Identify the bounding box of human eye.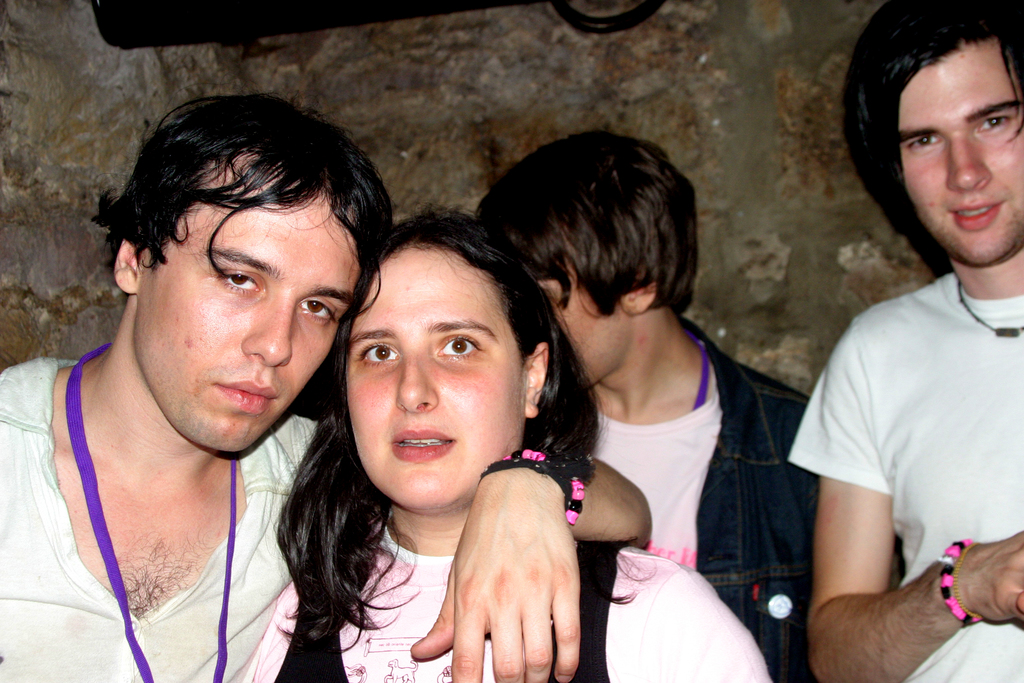
x1=901, y1=133, x2=951, y2=152.
